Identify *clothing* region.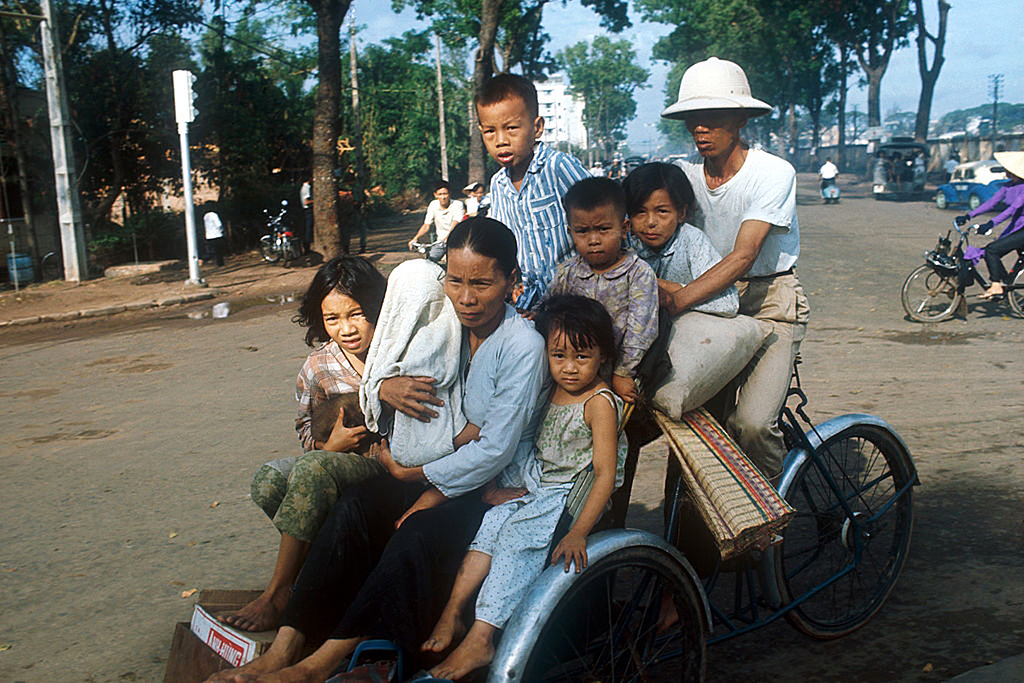
Region: {"left": 627, "top": 221, "right": 738, "bottom": 396}.
